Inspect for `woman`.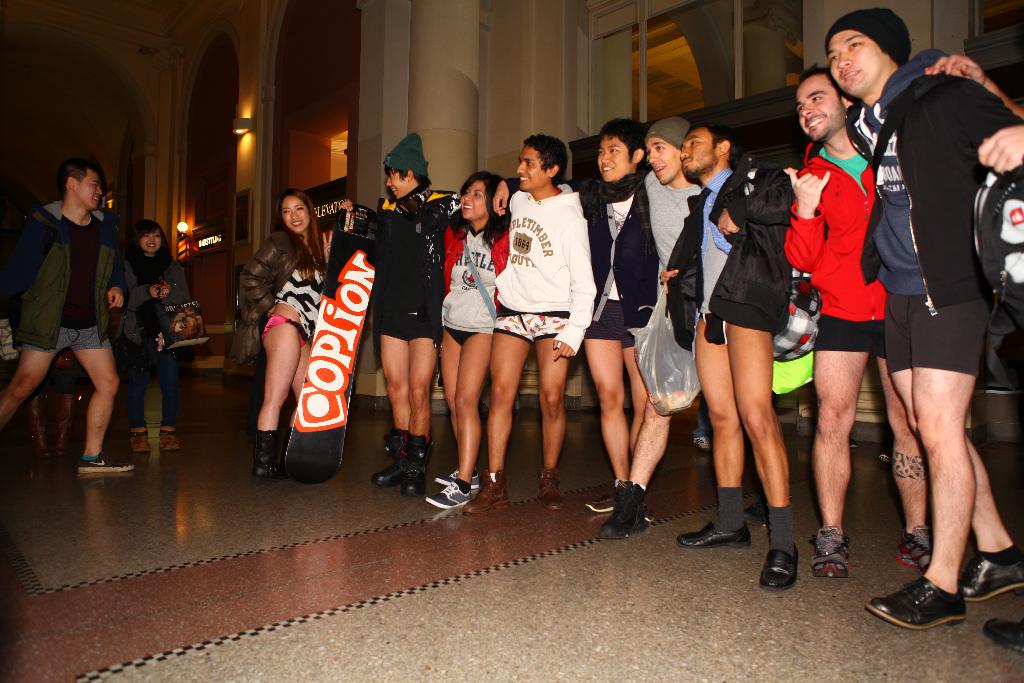
Inspection: 418, 168, 519, 504.
